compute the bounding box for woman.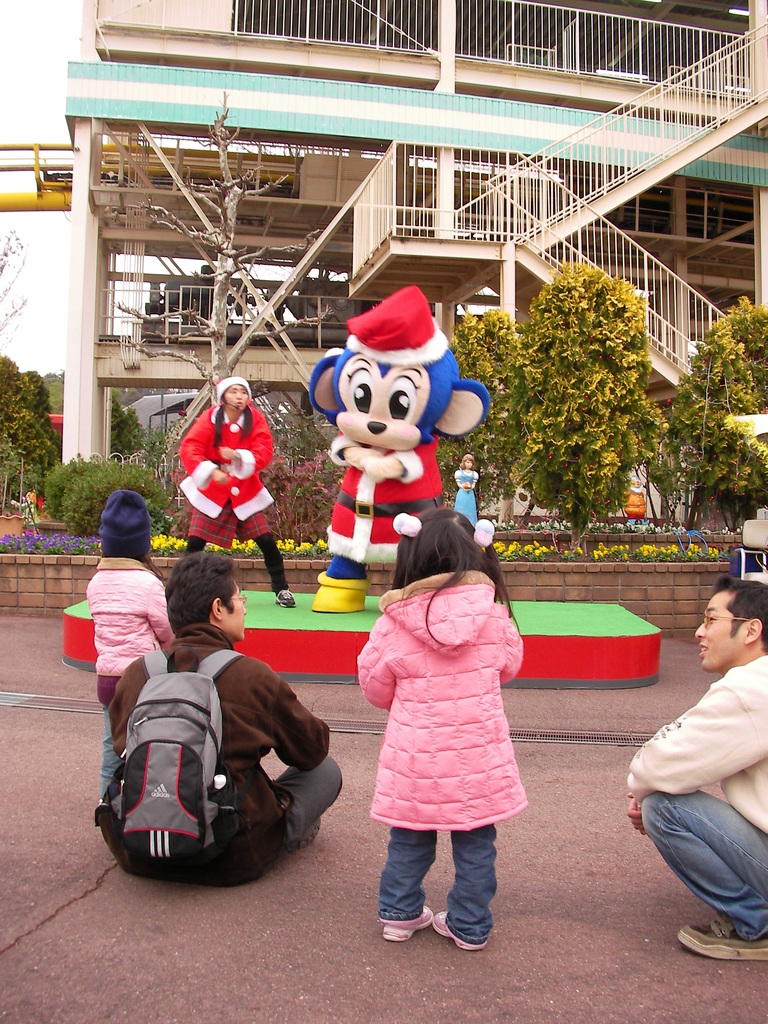
BBox(176, 377, 296, 605).
